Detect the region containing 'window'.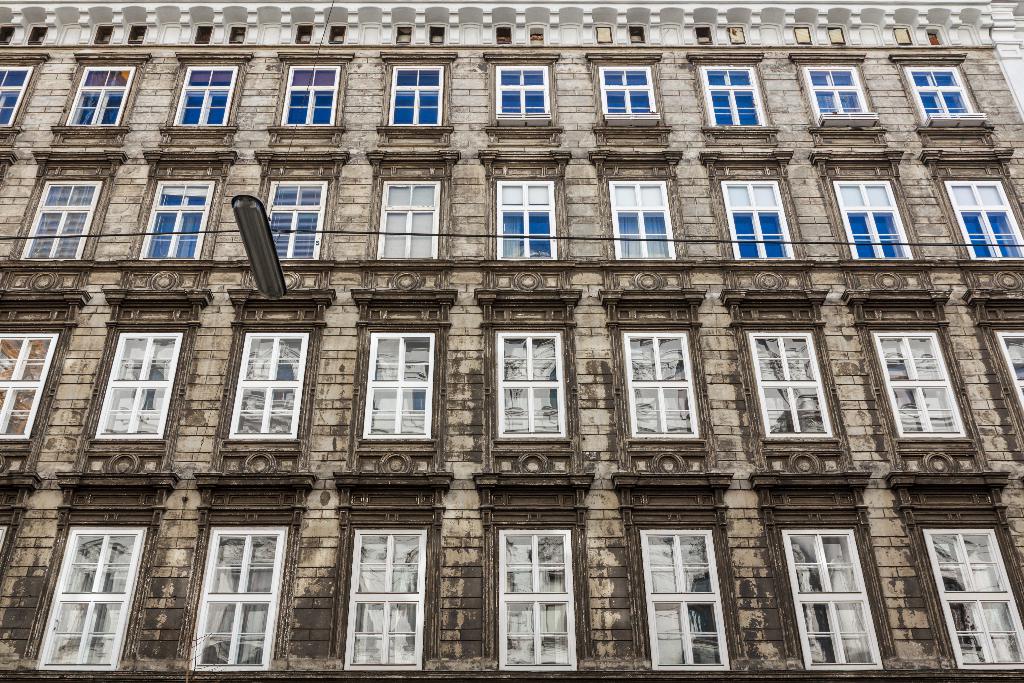
locate(779, 527, 880, 668).
